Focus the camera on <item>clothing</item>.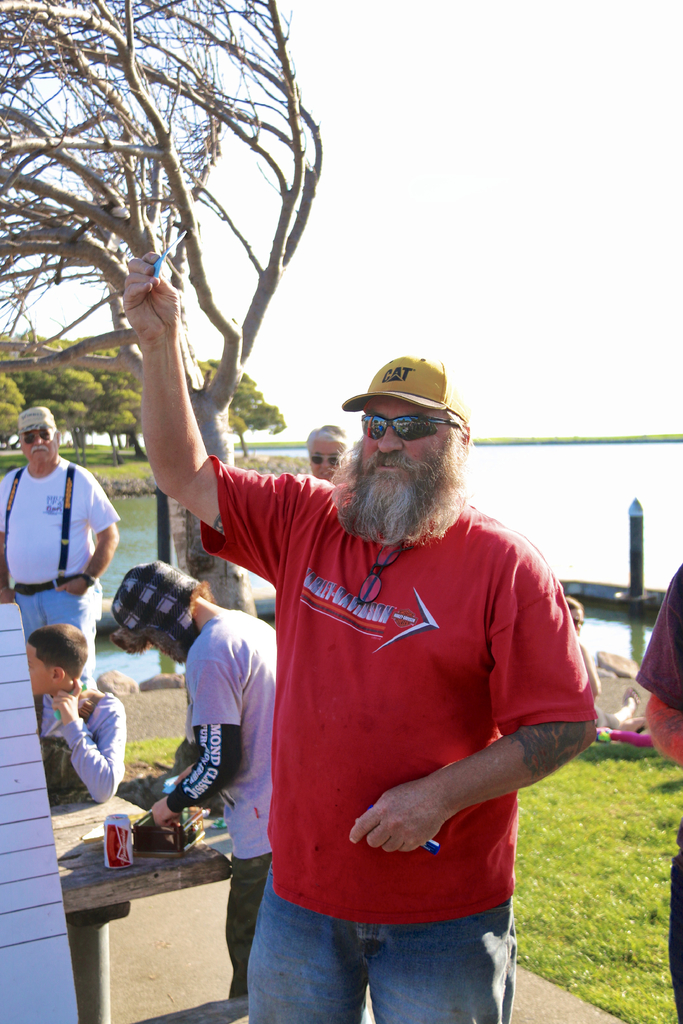
Focus region: [0, 446, 114, 687].
